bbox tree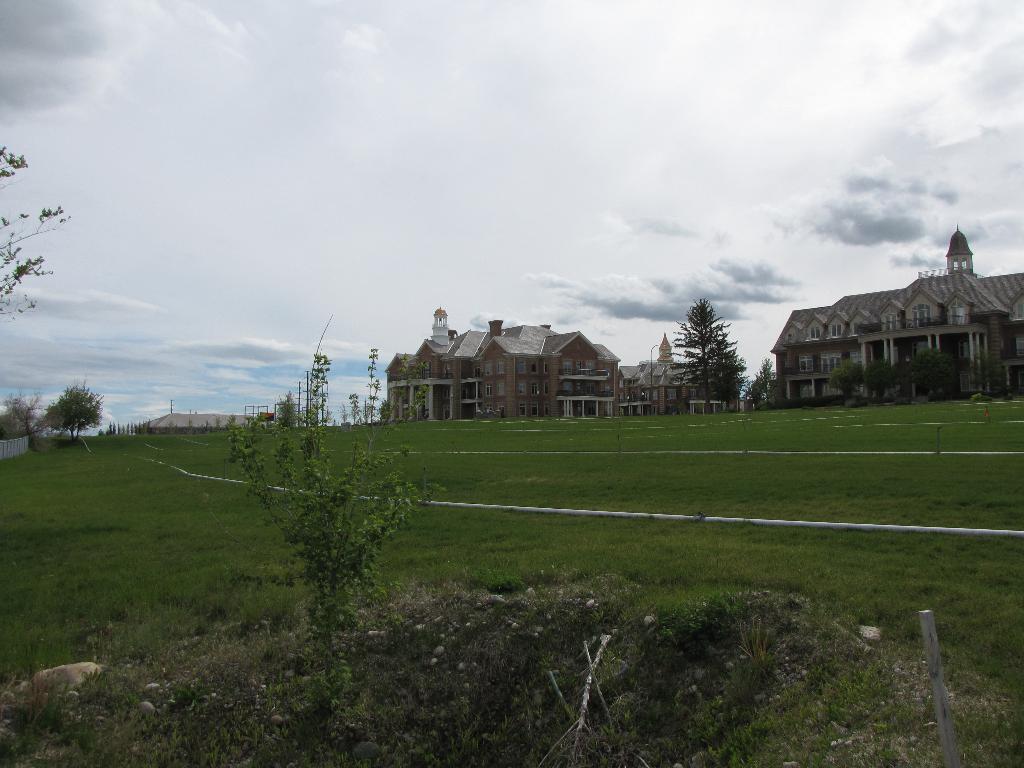
BBox(664, 297, 747, 412)
